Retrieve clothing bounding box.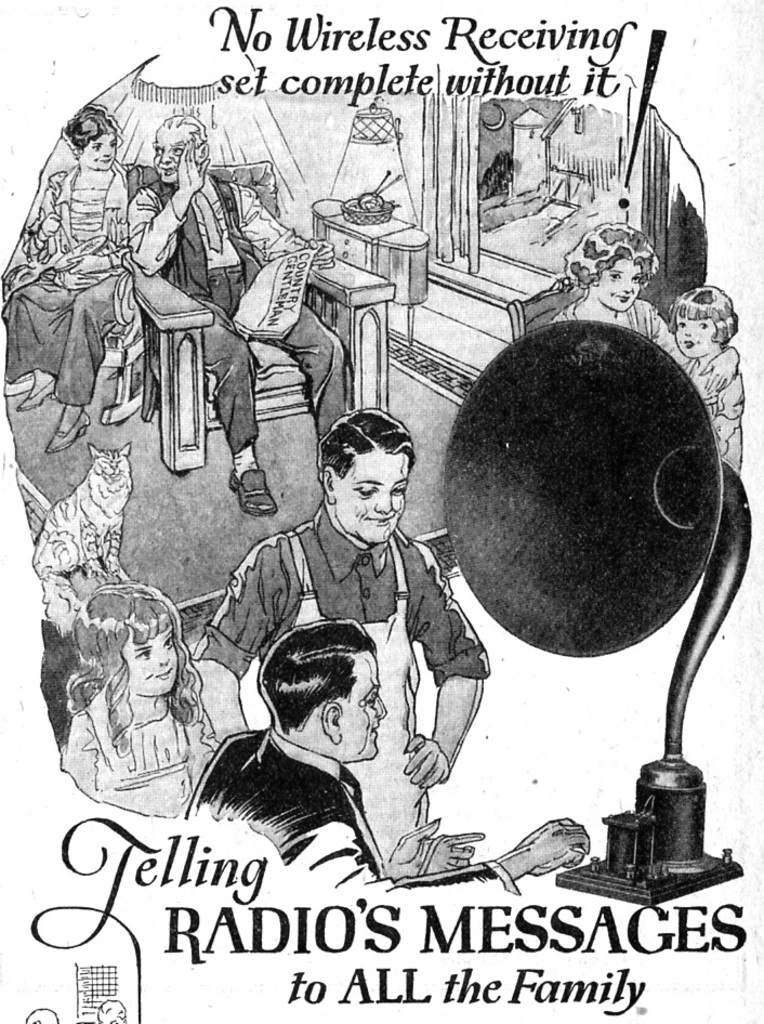
Bounding box: bbox=(16, 161, 140, 393).
